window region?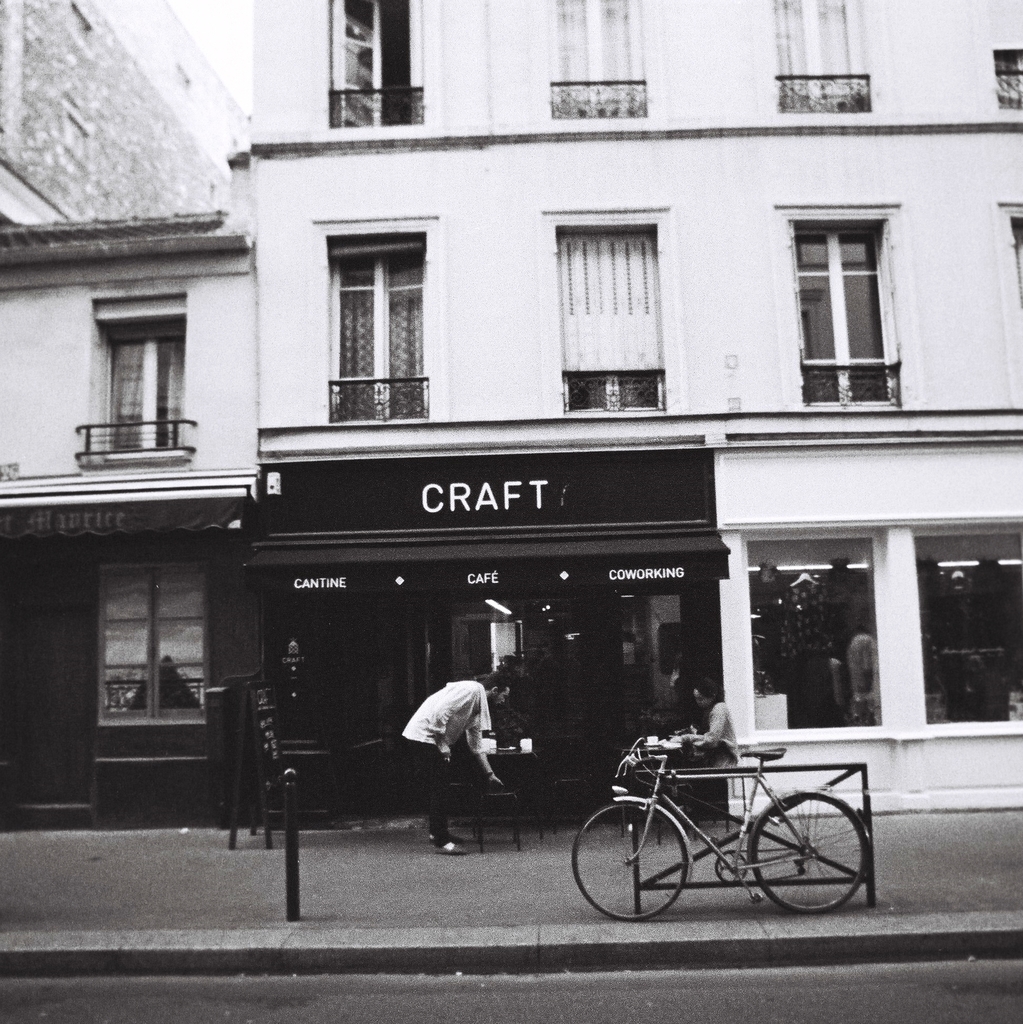
bbox(331, 0, 424, 130)
